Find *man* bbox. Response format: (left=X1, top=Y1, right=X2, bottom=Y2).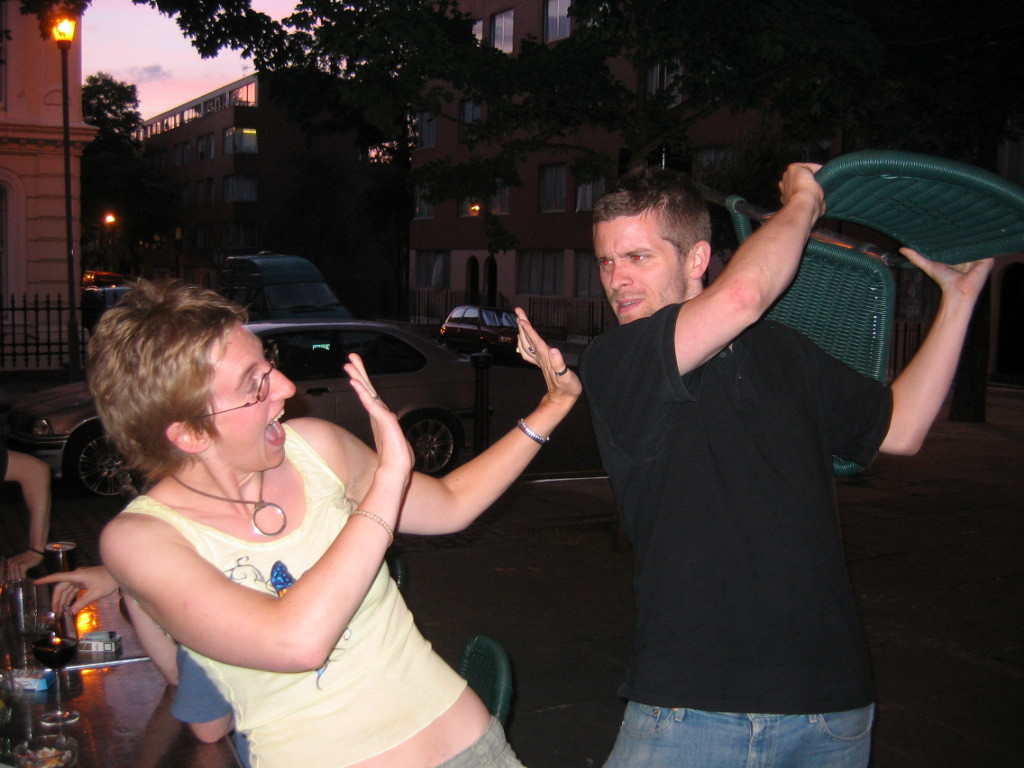
(left=509, top=134, right=949, bottom=763).
